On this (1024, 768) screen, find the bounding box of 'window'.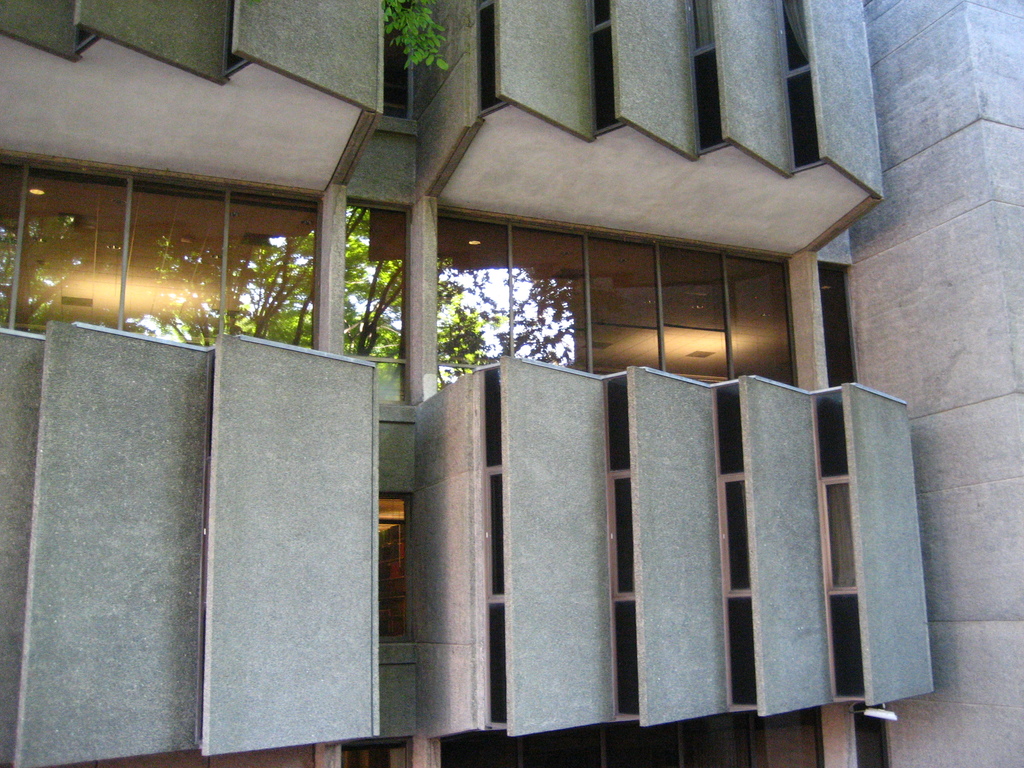
Bounding box: x1=604 y1=367 x2=645 y2=724.
